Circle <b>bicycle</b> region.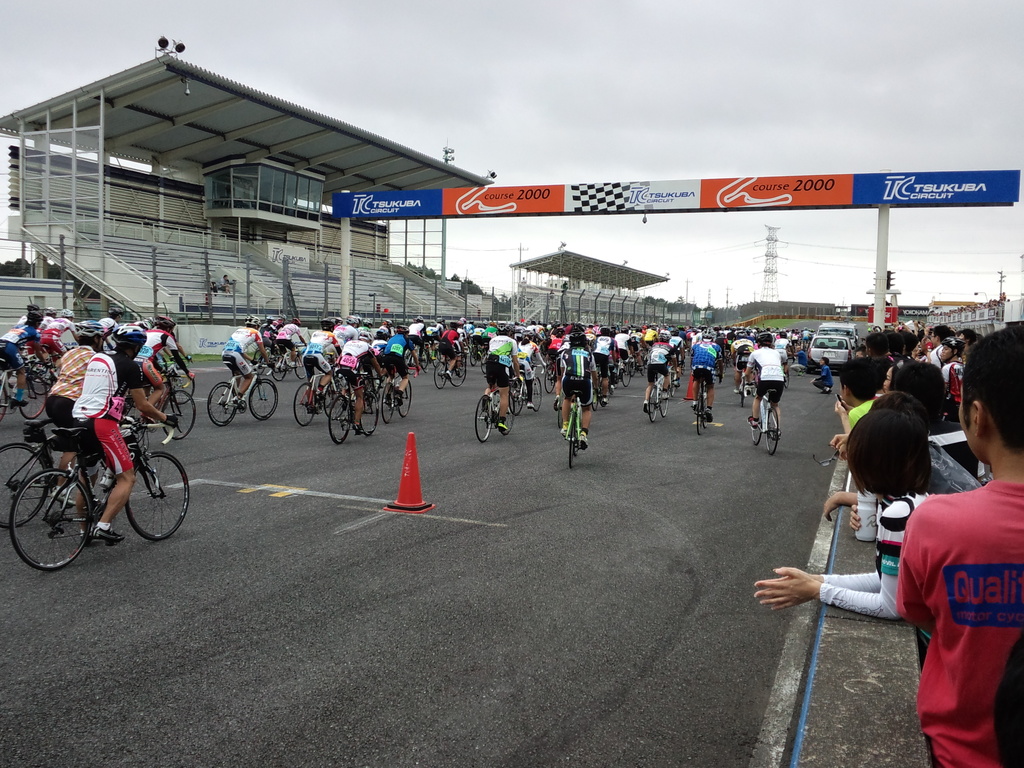
Region: rect(480, 353, 486, 383).
